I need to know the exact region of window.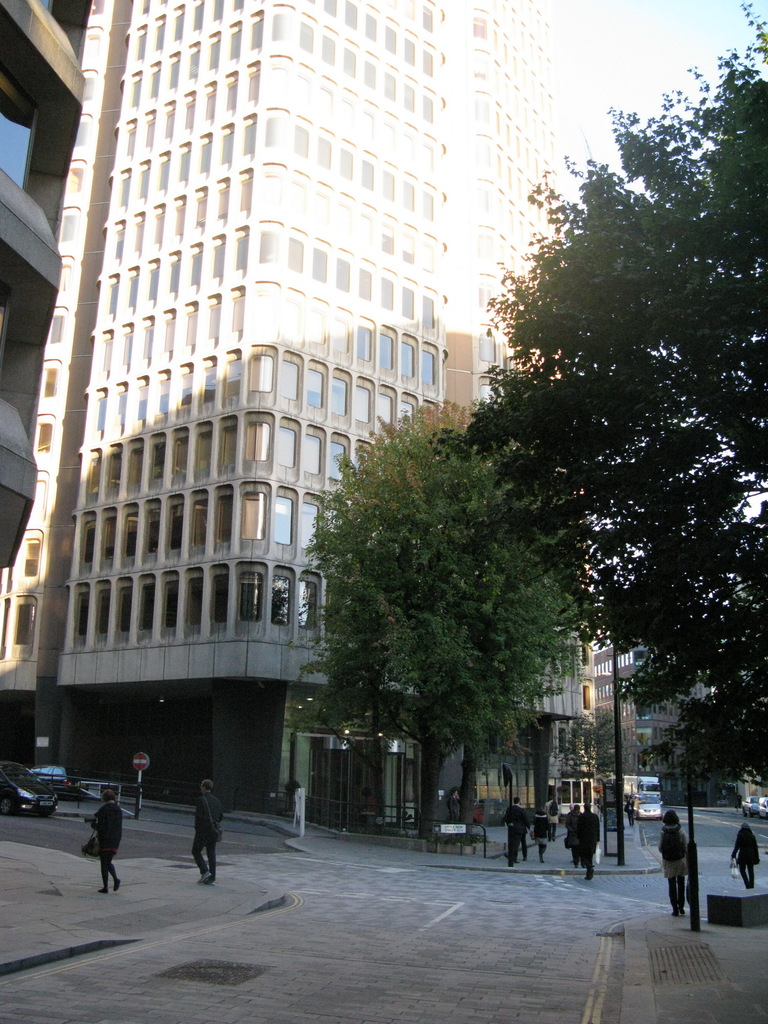
Region: box(127, 277, 138, 312).
